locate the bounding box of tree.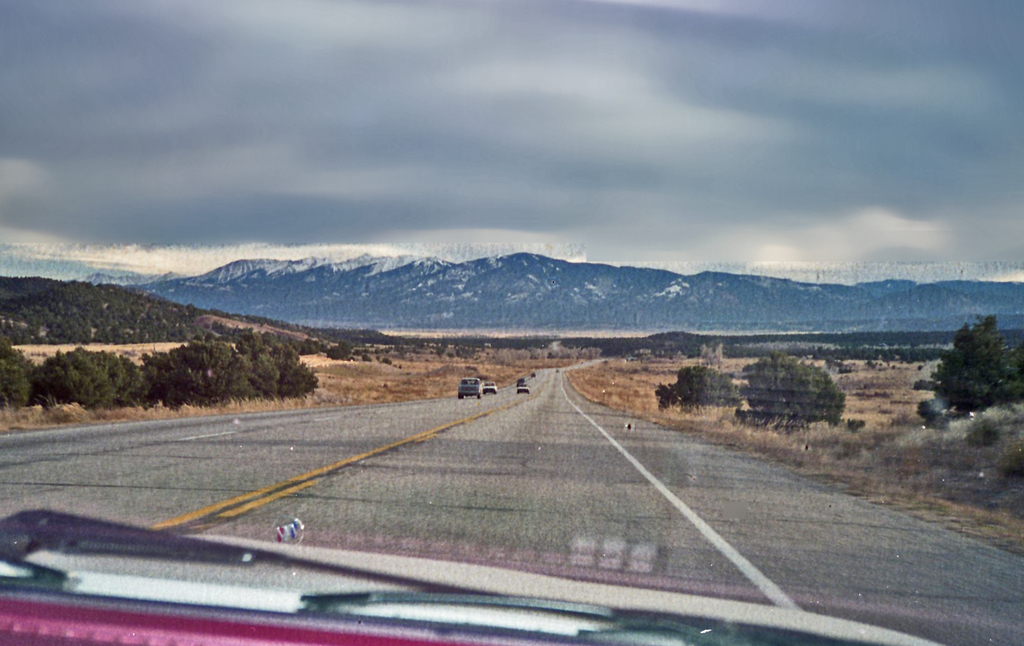
Bounding box: (40,346,145,416).
